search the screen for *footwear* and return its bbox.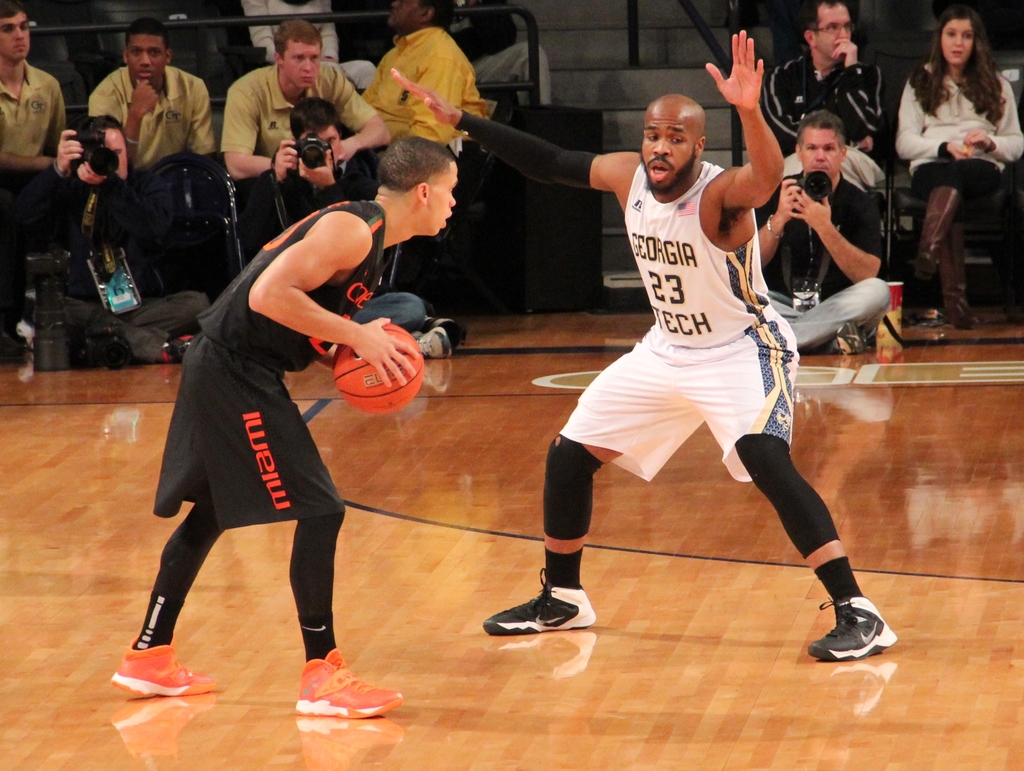
Found: Rect(936, 223, 978, 328).
